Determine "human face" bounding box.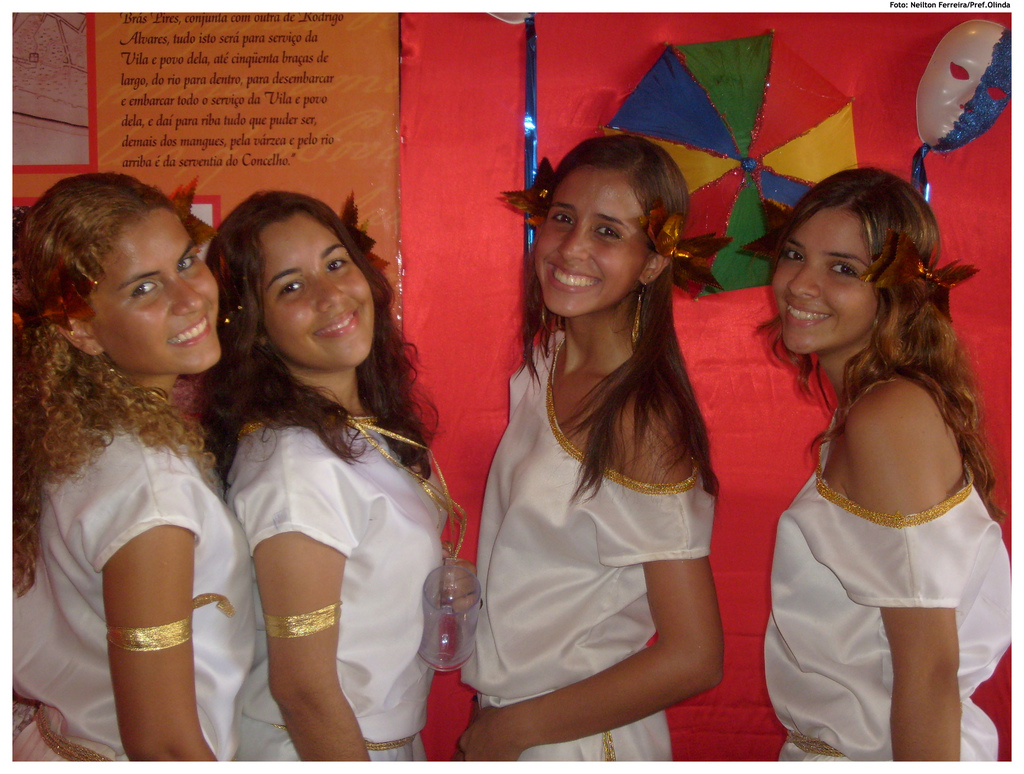
Determined: {"left": 528, "top": 170, "right": 655, "bottom": 318}.
